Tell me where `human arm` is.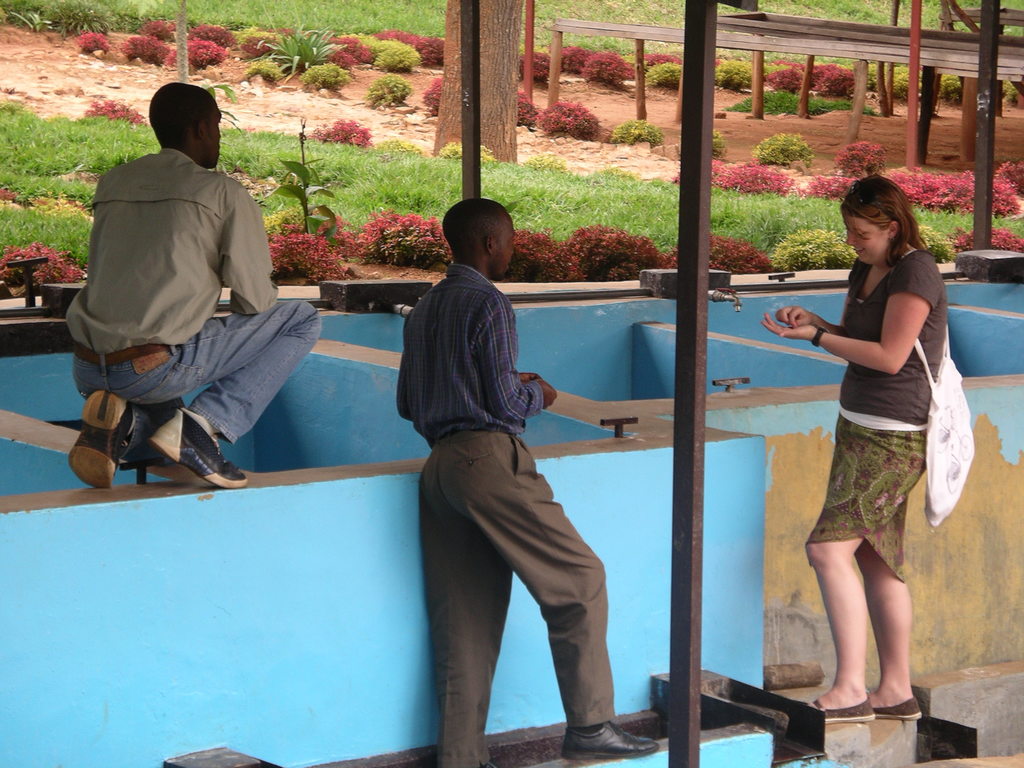
`human arm` is at [x1=774, y1=257, x2=867, y2=328].
